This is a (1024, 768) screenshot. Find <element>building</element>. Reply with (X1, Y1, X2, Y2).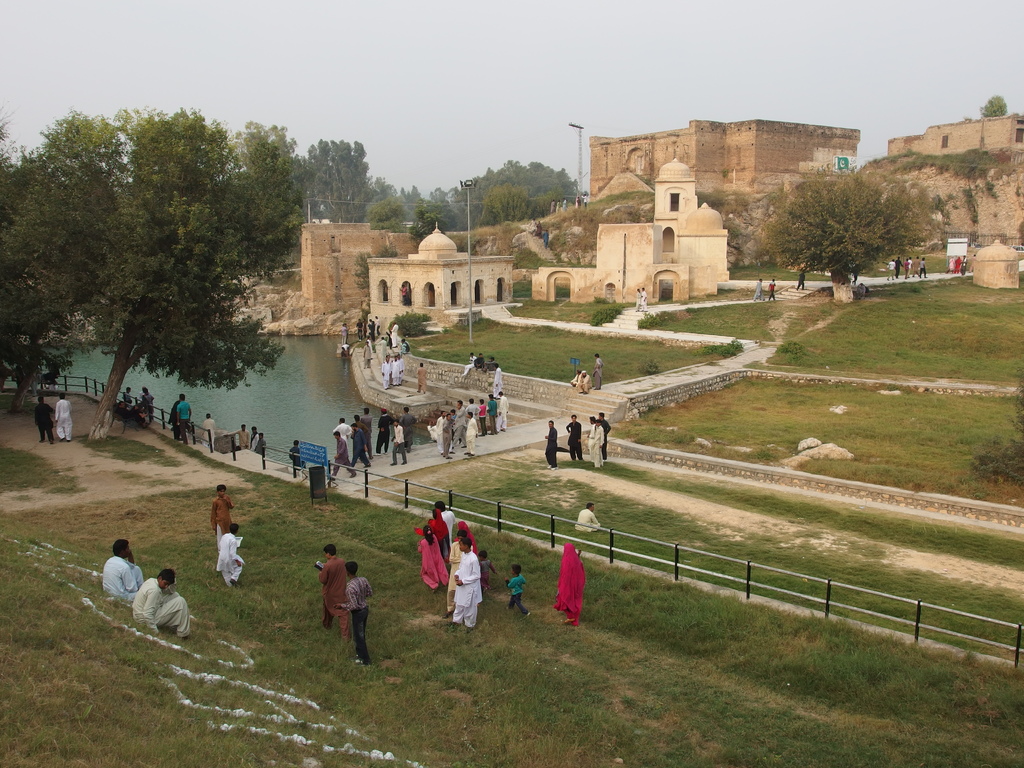
(588, 118, 867, 280).
